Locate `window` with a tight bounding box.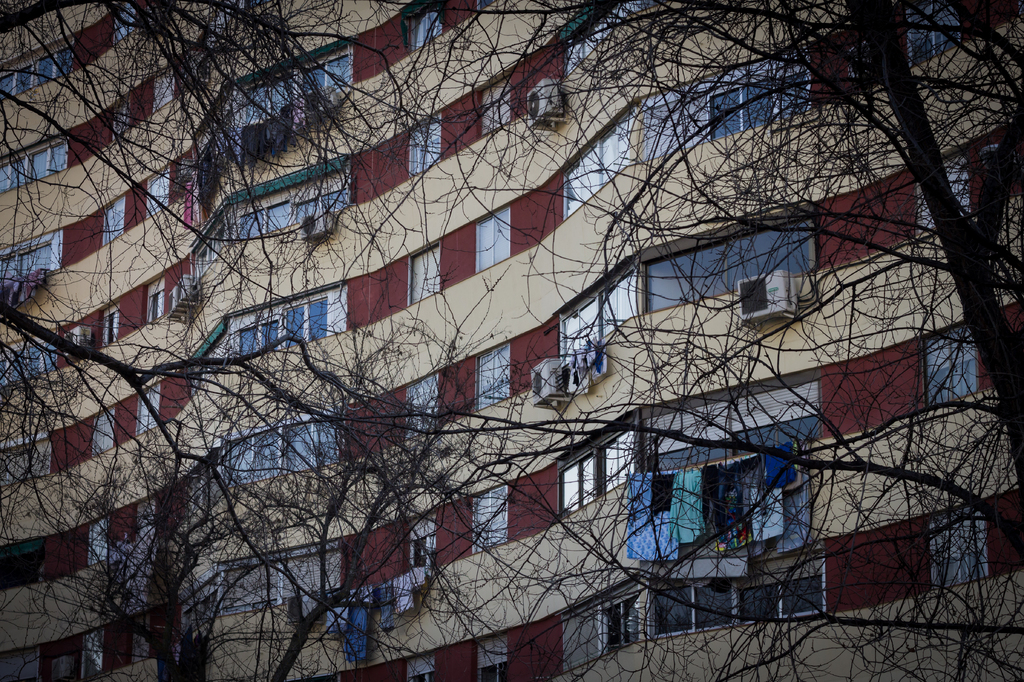
bbox=(465, 643, 507, 681).
